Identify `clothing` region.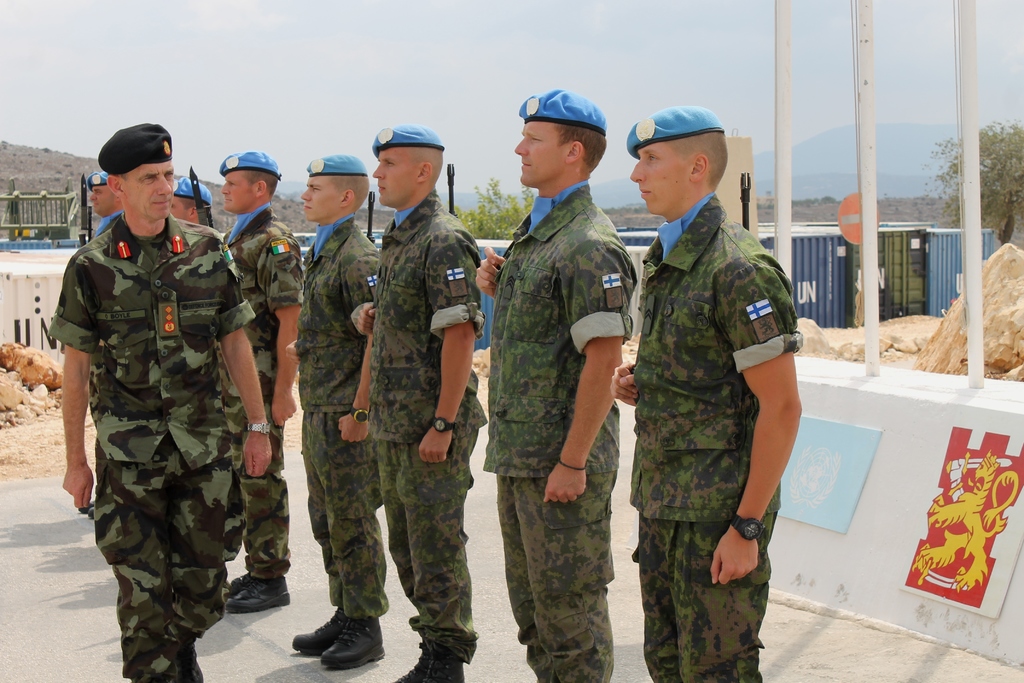
Region: (285, 211, 388, 616).
